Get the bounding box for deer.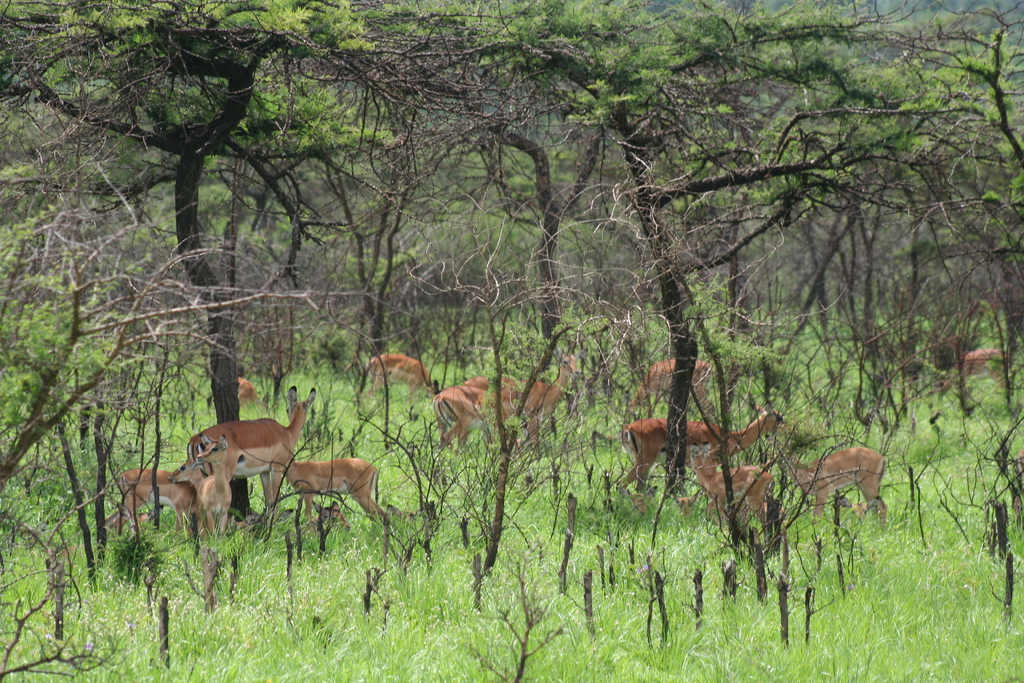
bbox(236, 373, 263, 404).
